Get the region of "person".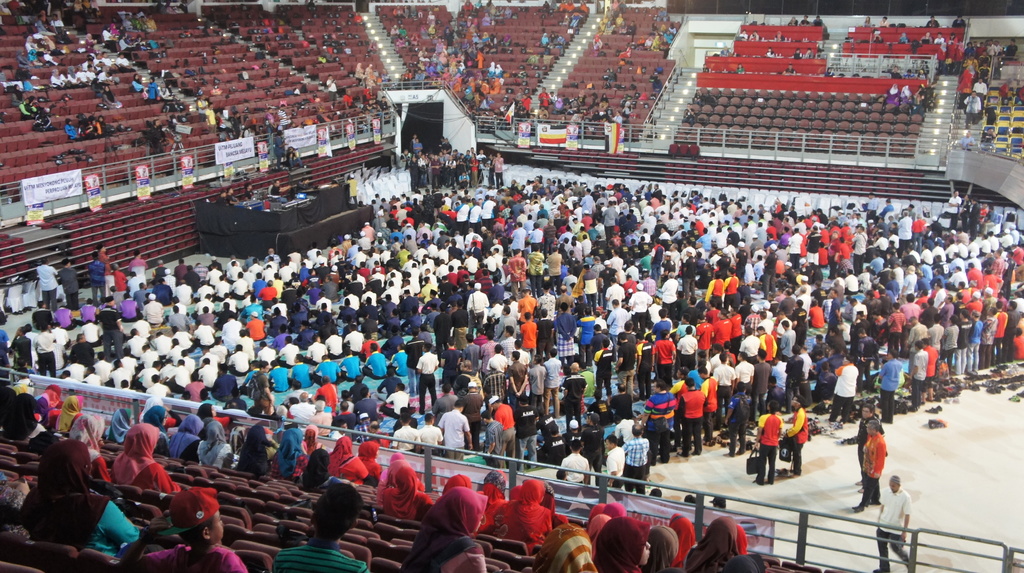
<box>643,377,676,457</box>.
